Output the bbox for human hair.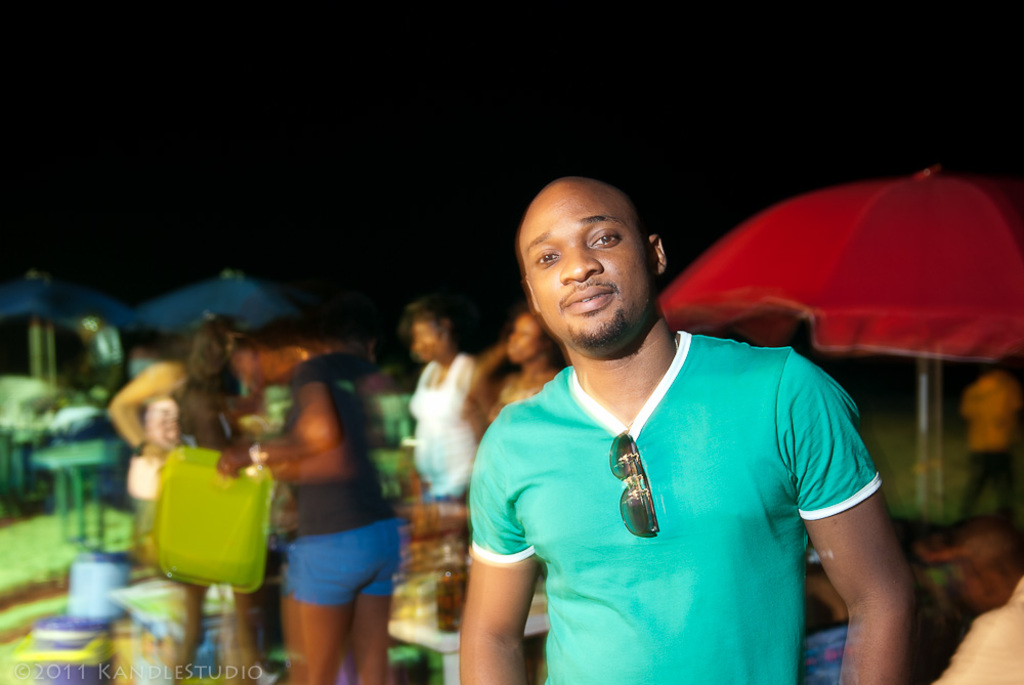
[x1=183, y1=317, x2=240, y2=397].
